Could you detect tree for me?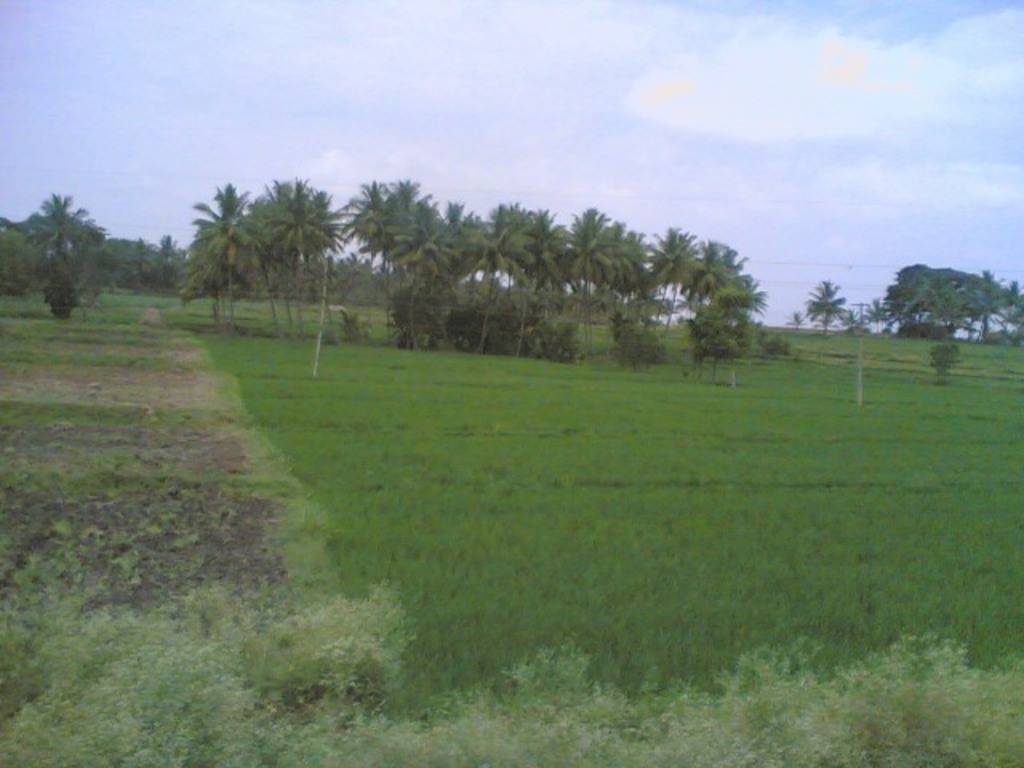
Detection result: l=698, t=302, r=725, b=386.
